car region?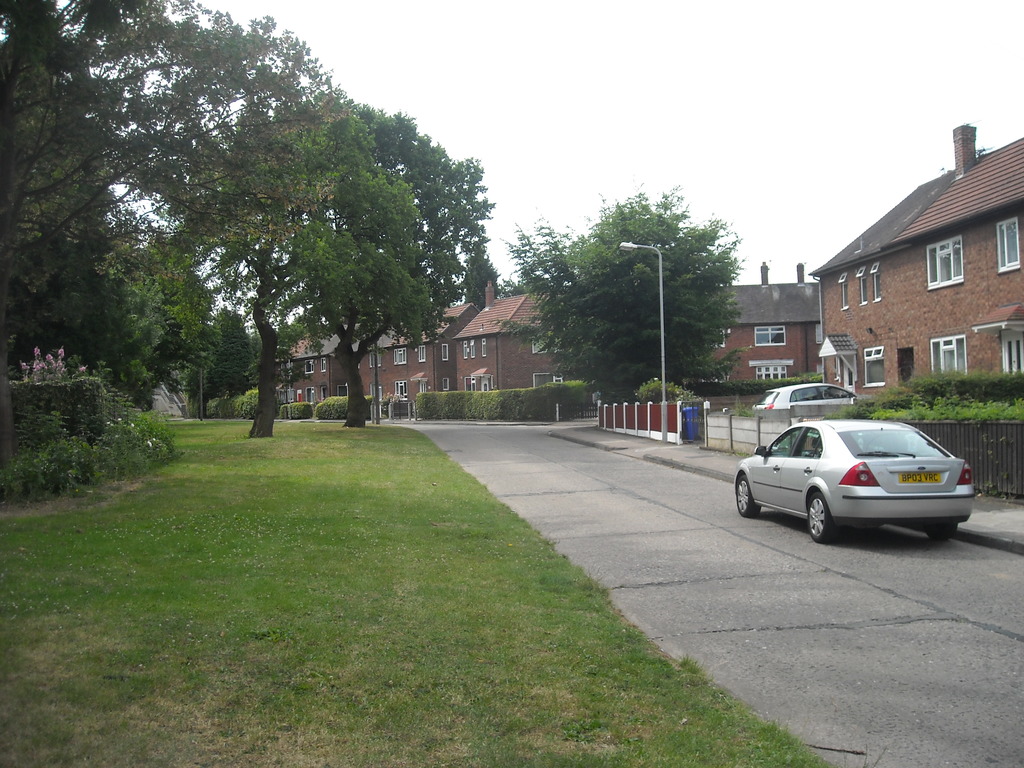
bbox(751, 382, 877, 411)
